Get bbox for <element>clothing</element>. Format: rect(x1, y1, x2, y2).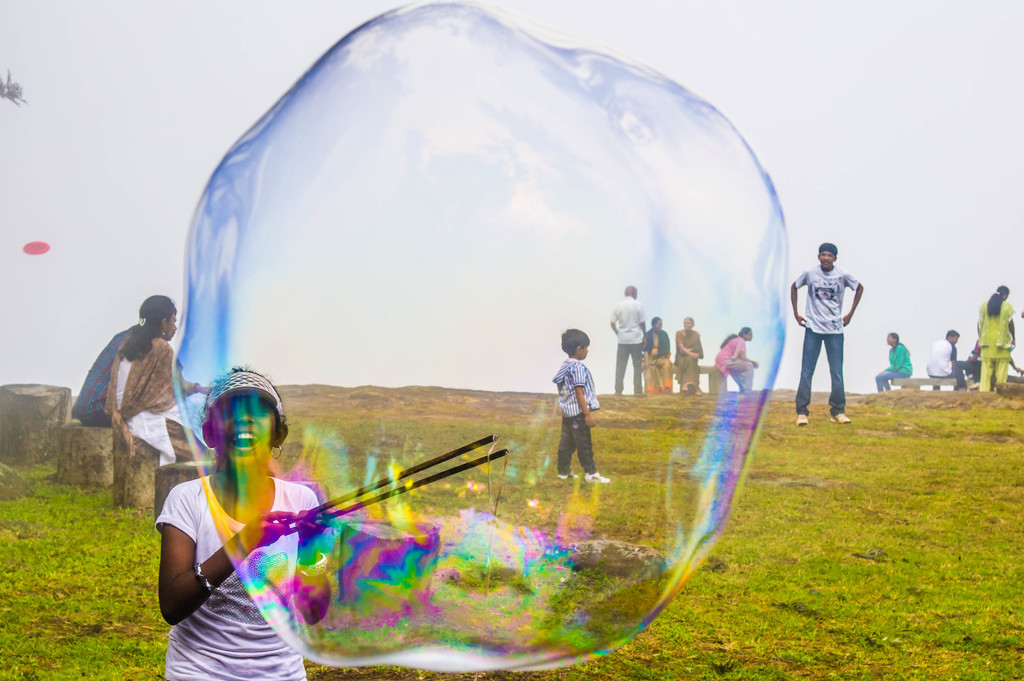
rect(874, 342, 912, 392).
